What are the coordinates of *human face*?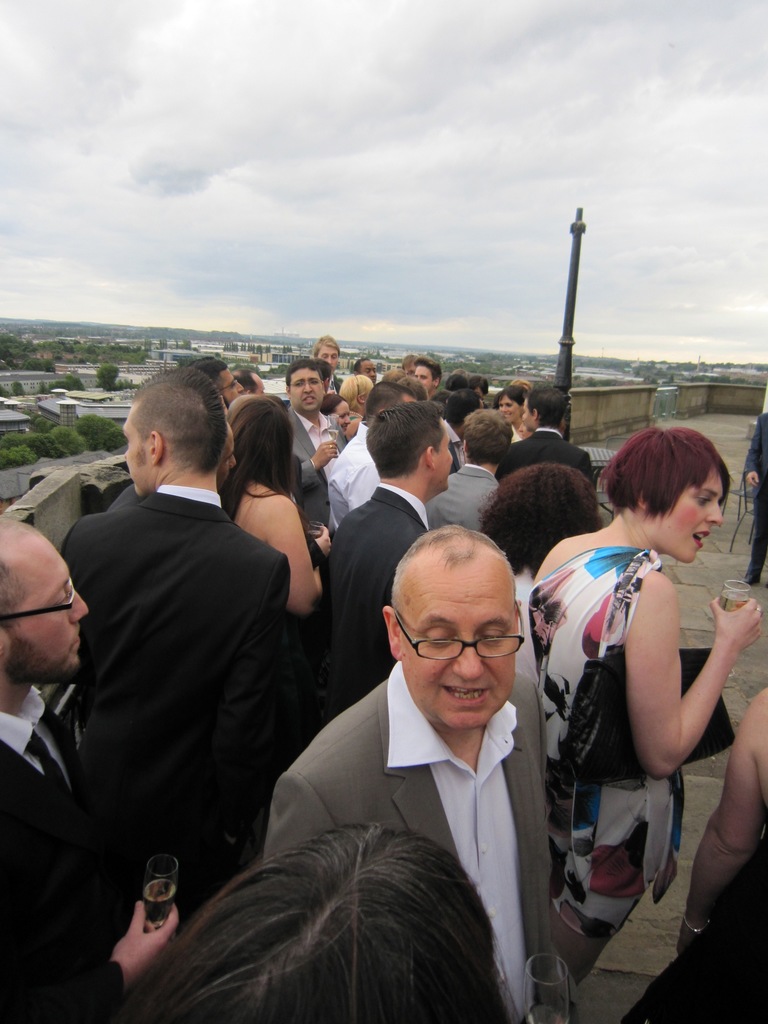
crop(120, 405, 152, 498).
